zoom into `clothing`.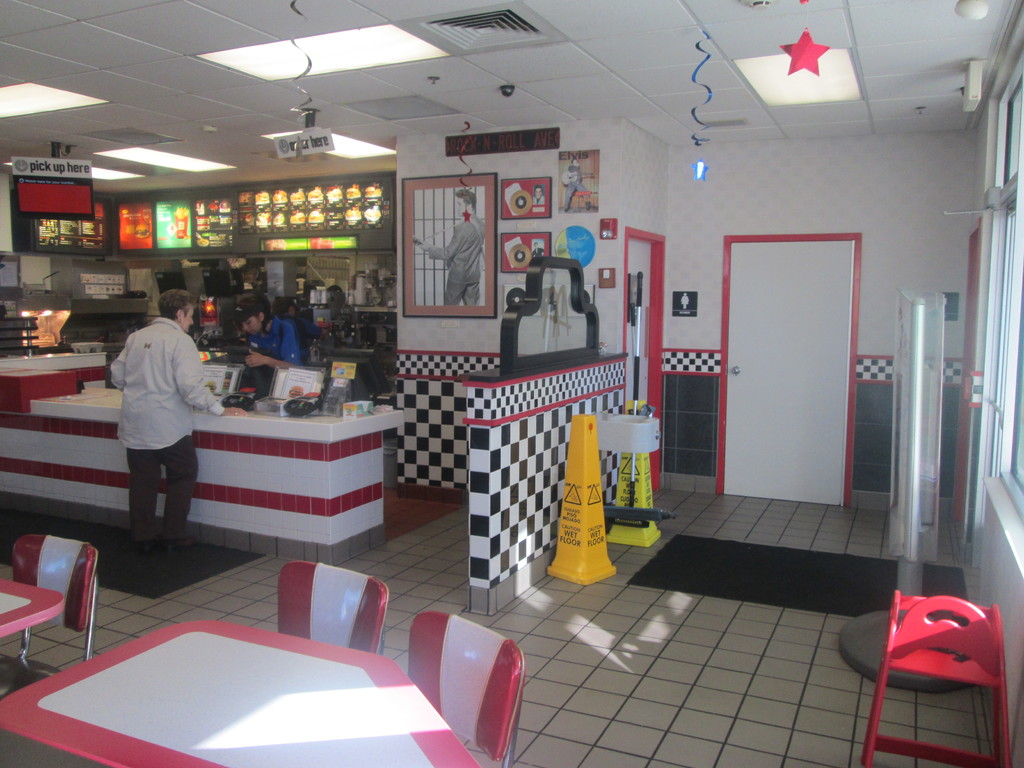
Zoom target: box(250, 310, 301, 363).
